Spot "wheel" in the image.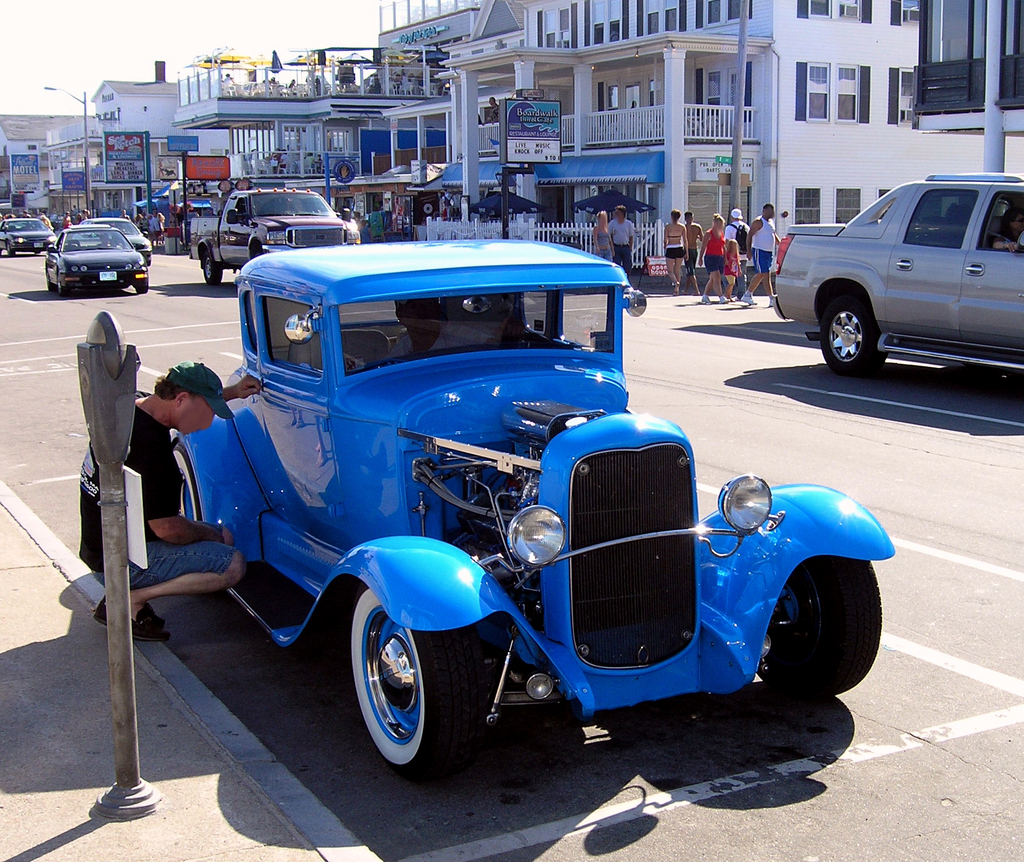
"wheel" found at locate(136, 278, 148, 294).
